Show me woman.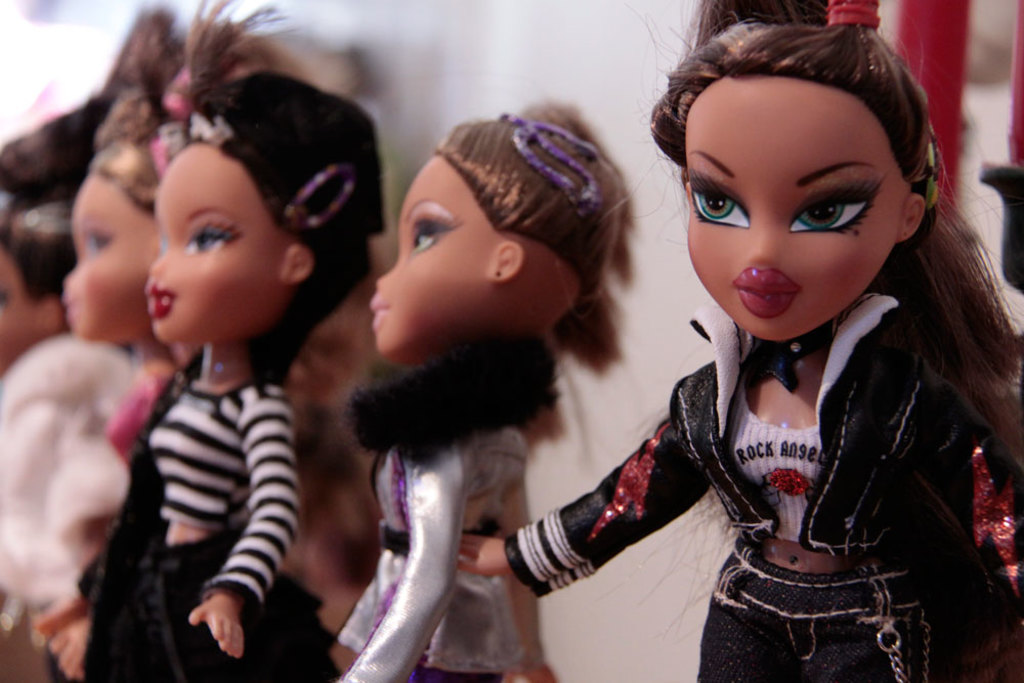
woman is here: bbox=(43, 0, 338, 682).
